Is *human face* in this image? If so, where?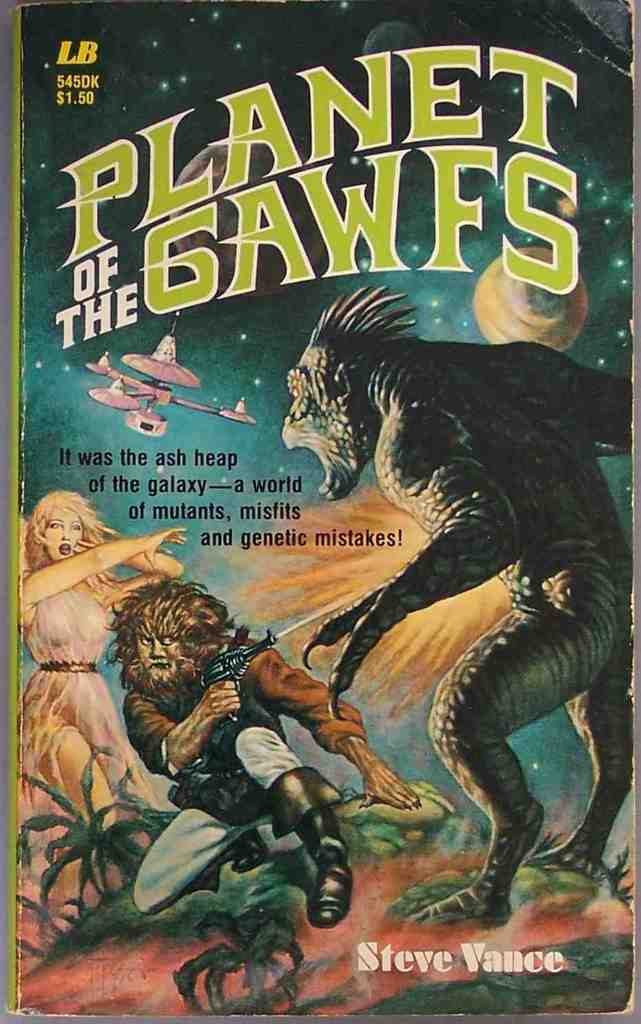
Yes, at crop(137, 638, 182, 682).
